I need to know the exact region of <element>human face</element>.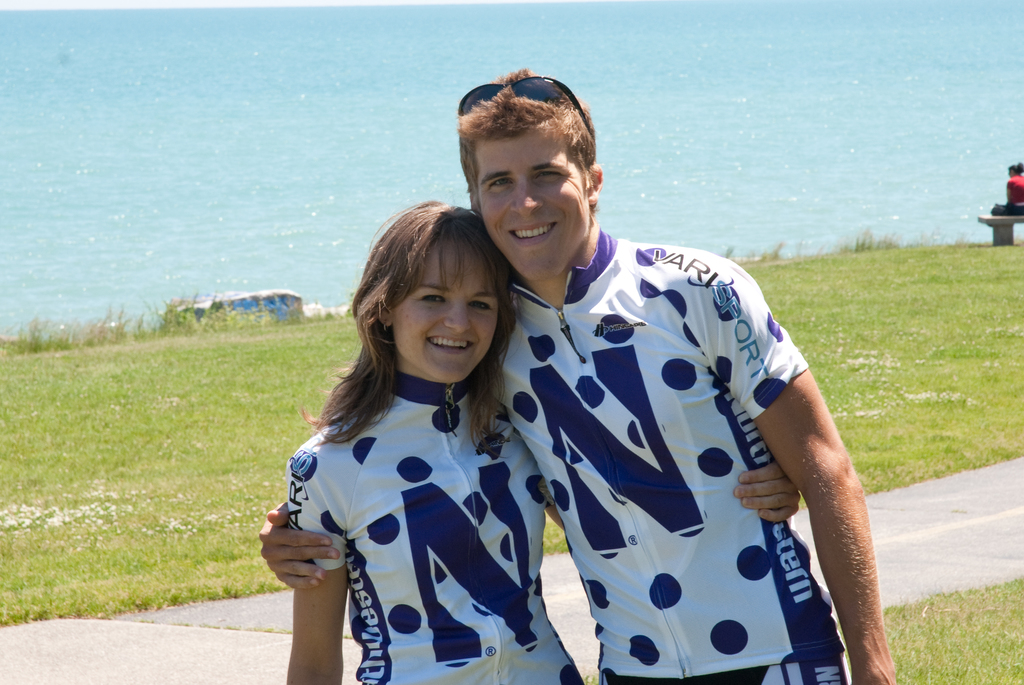
Region: bbox=(477, 143, 588, 281).
